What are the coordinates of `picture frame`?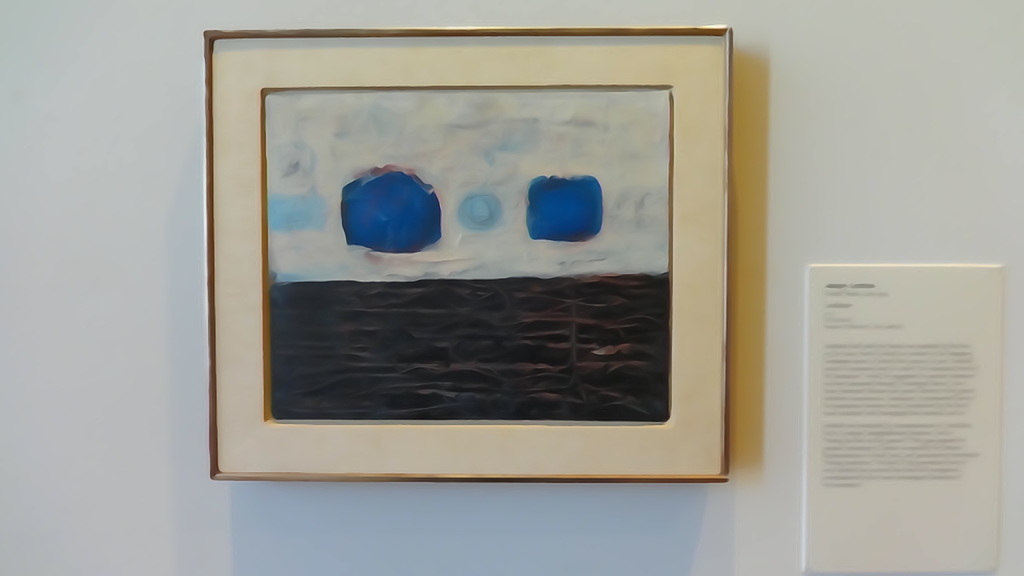
<box>203,25,731,482</box>.
